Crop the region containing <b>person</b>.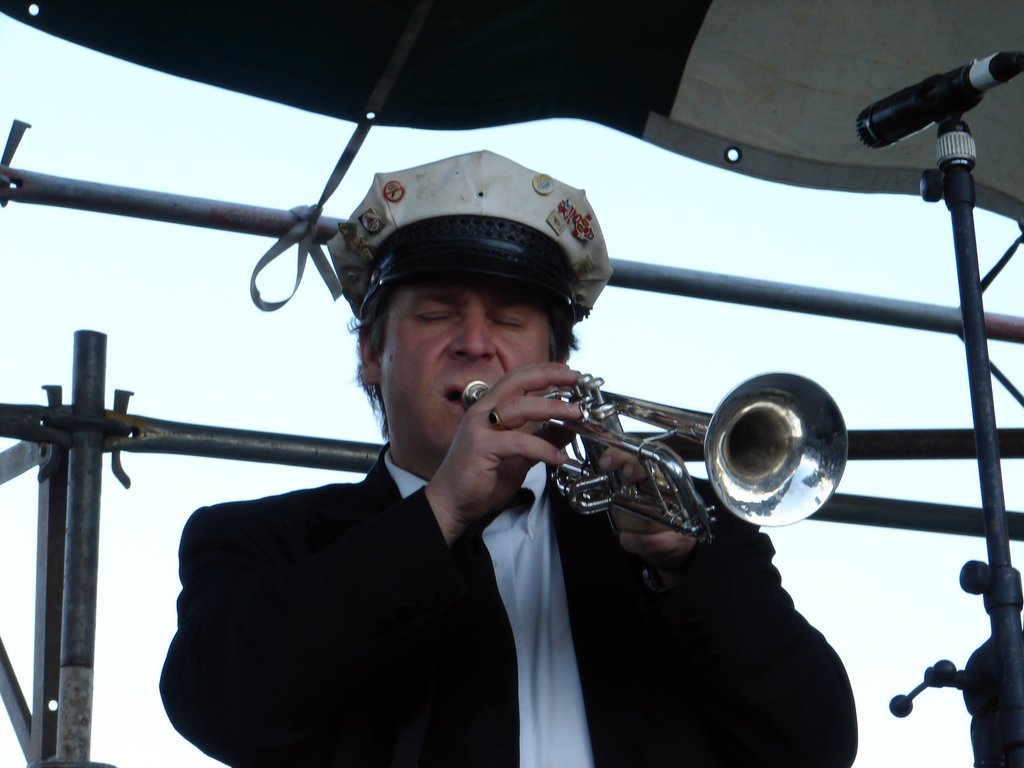
Crop region: locate(165, 179, 847, 733).
